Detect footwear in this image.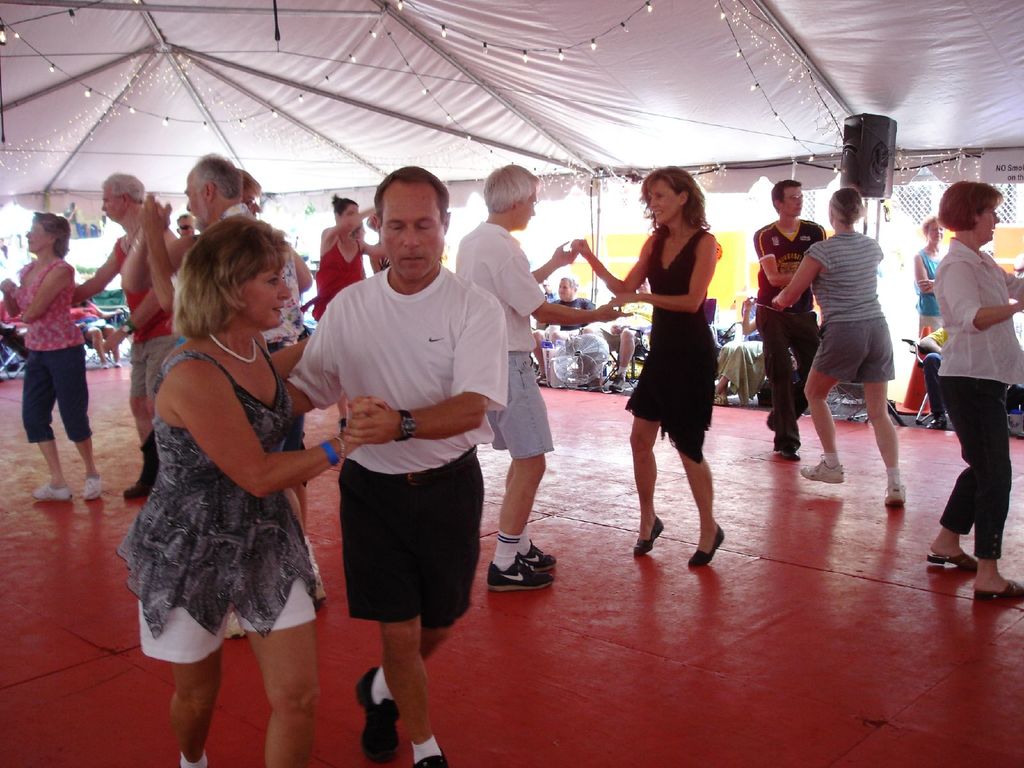
Detection: (82, 476, 99, 500).
